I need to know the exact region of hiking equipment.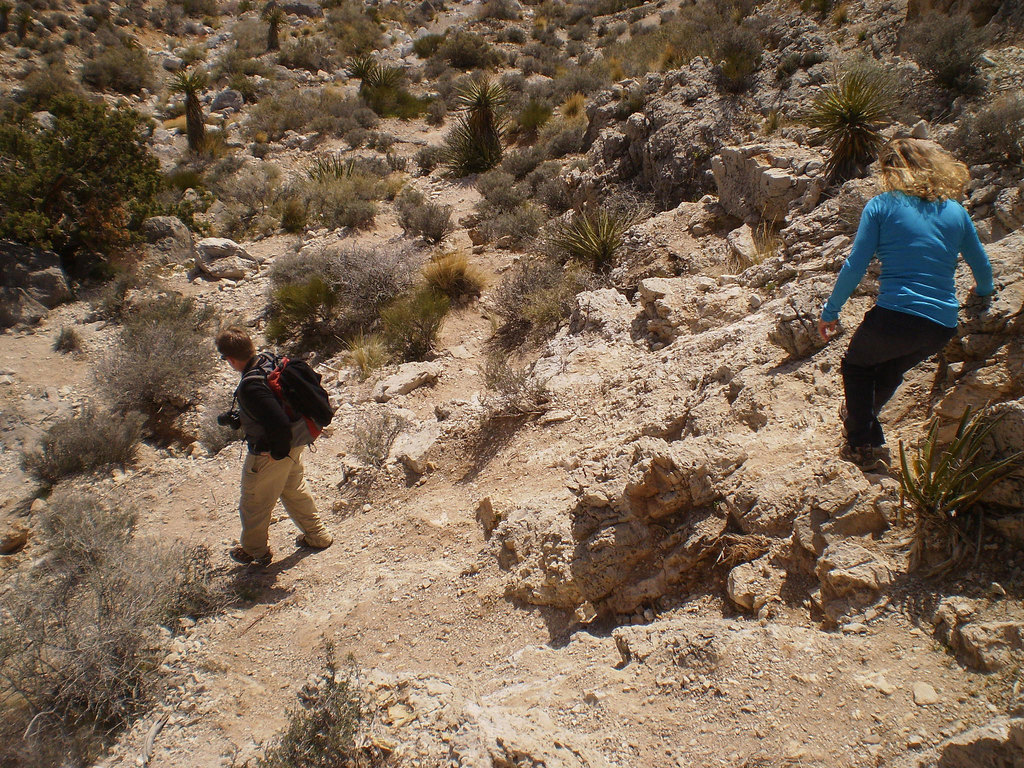
Region: select_region(220, 541, 276, 565).
